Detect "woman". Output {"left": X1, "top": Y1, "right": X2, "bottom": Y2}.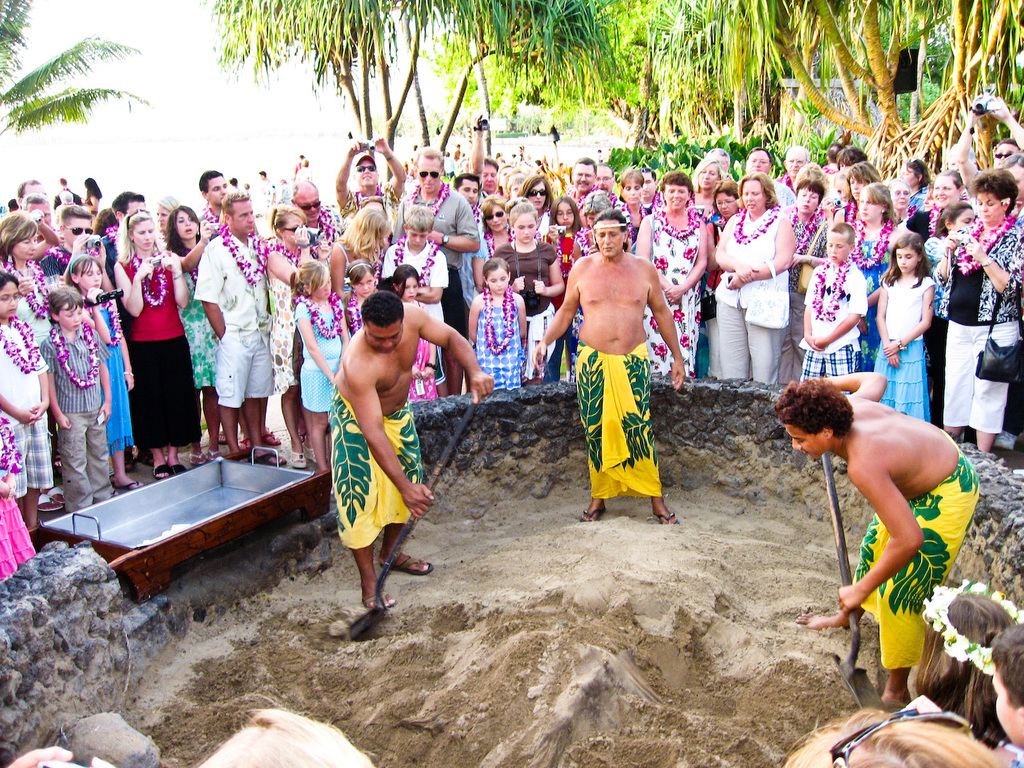
{"left": 490, "top": 196, "right": 567, "bottom": 375}.
